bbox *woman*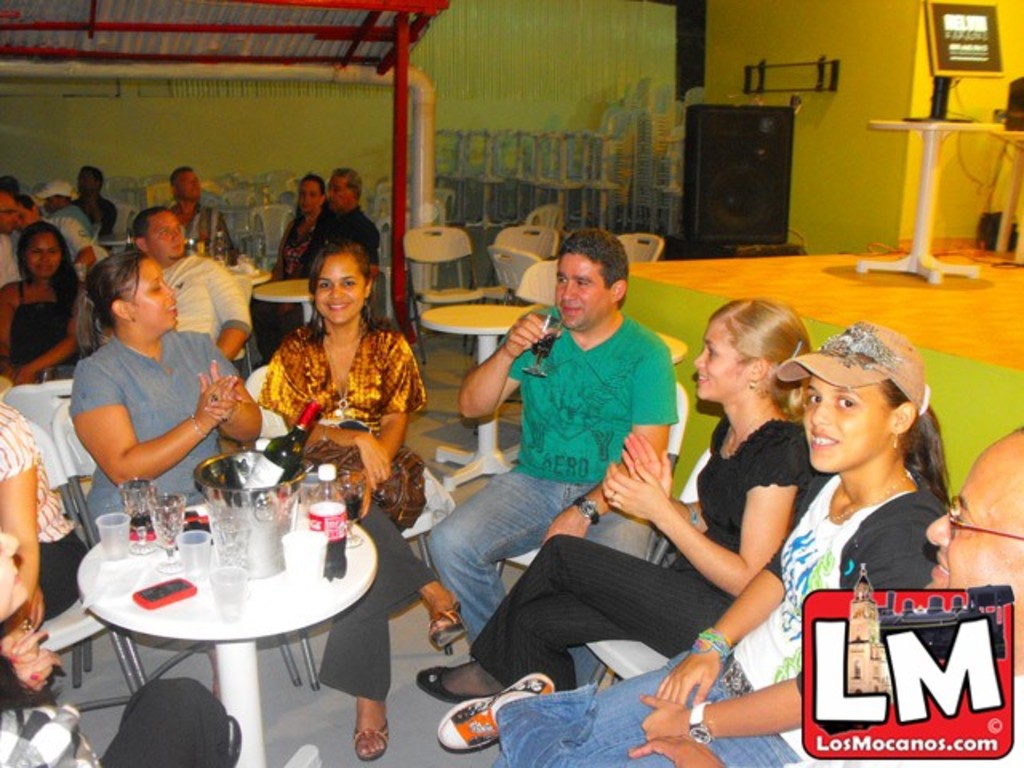
bbox=(435, 314, 955, 766)
